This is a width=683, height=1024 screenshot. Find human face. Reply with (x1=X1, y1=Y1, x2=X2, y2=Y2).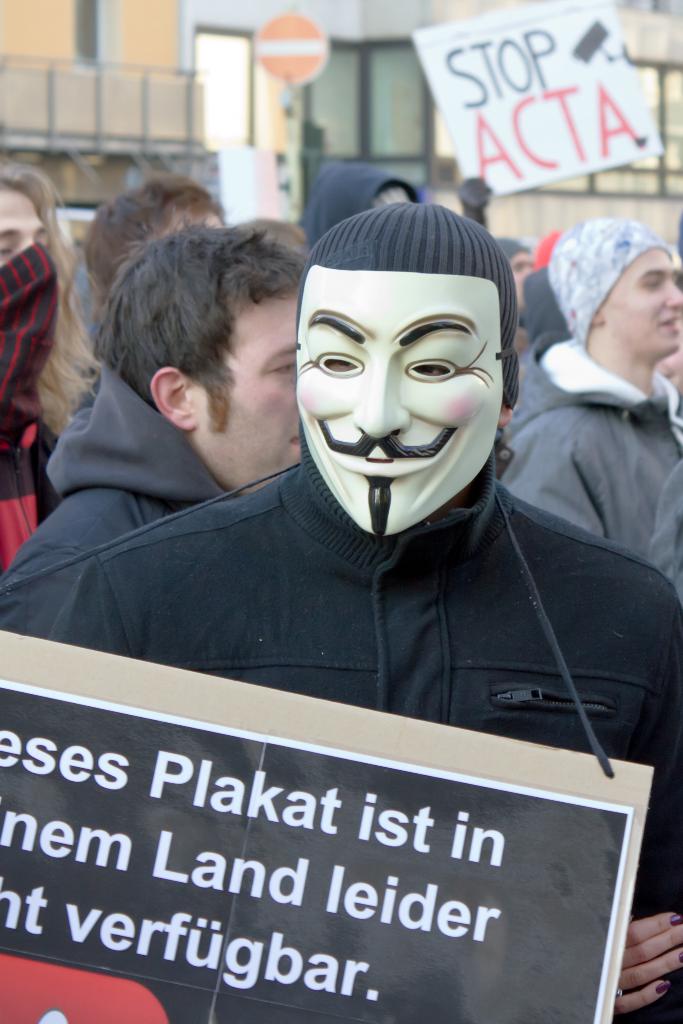
(x1=213, y1=311, x2=306, y2=488).
